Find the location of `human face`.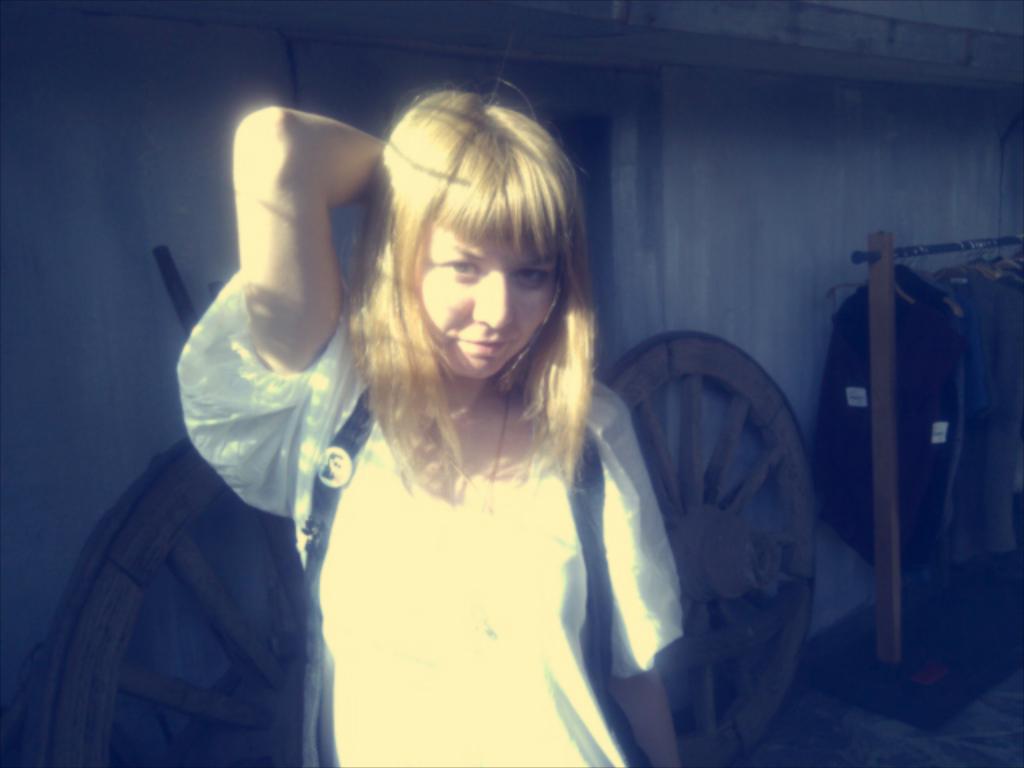
Location: 414:214:558:379.
